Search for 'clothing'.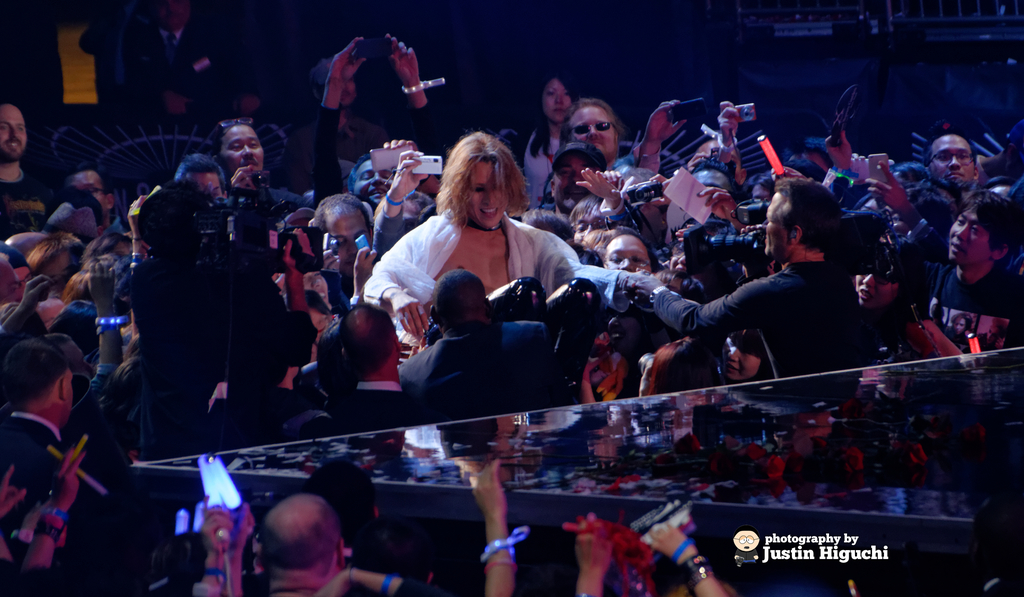
Found at <box>918,253,1023,361</box>.
